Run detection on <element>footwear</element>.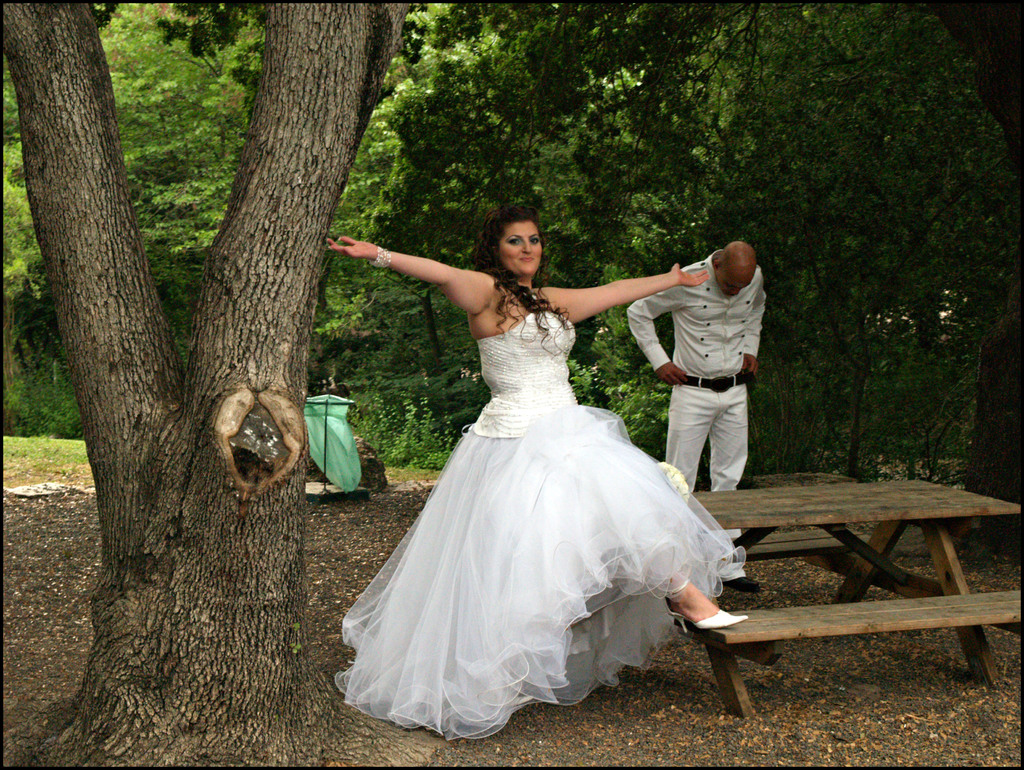
Result: (665, 582, 749, 637).
